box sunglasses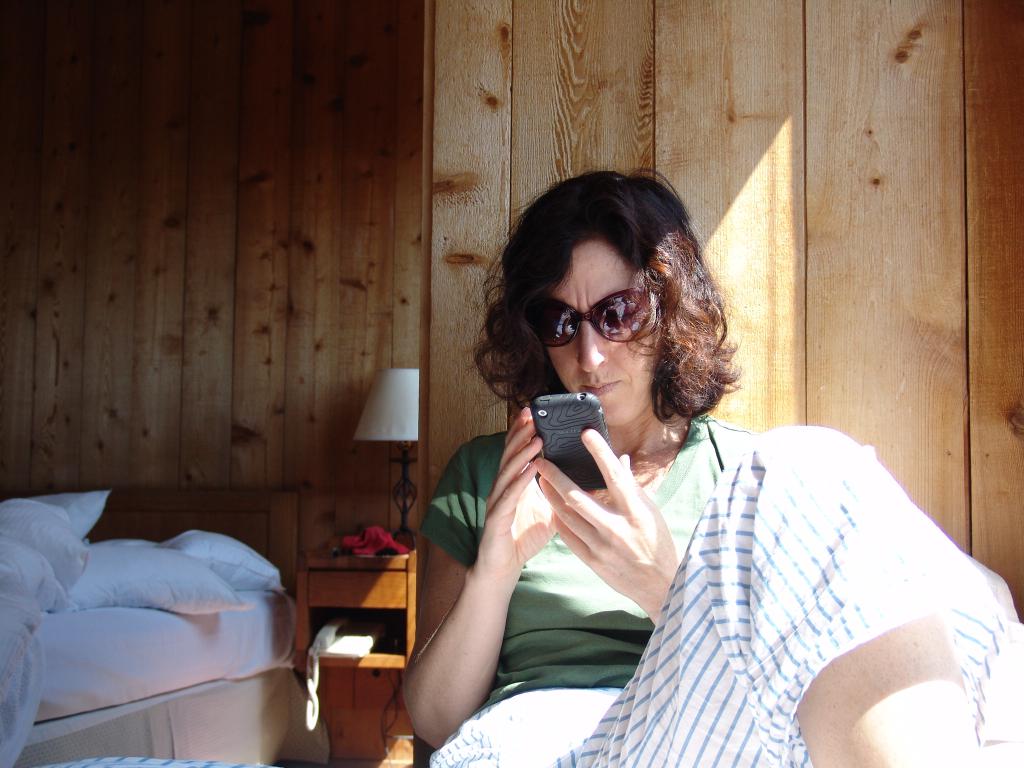
bbox=[514, 287, 673, 350]
